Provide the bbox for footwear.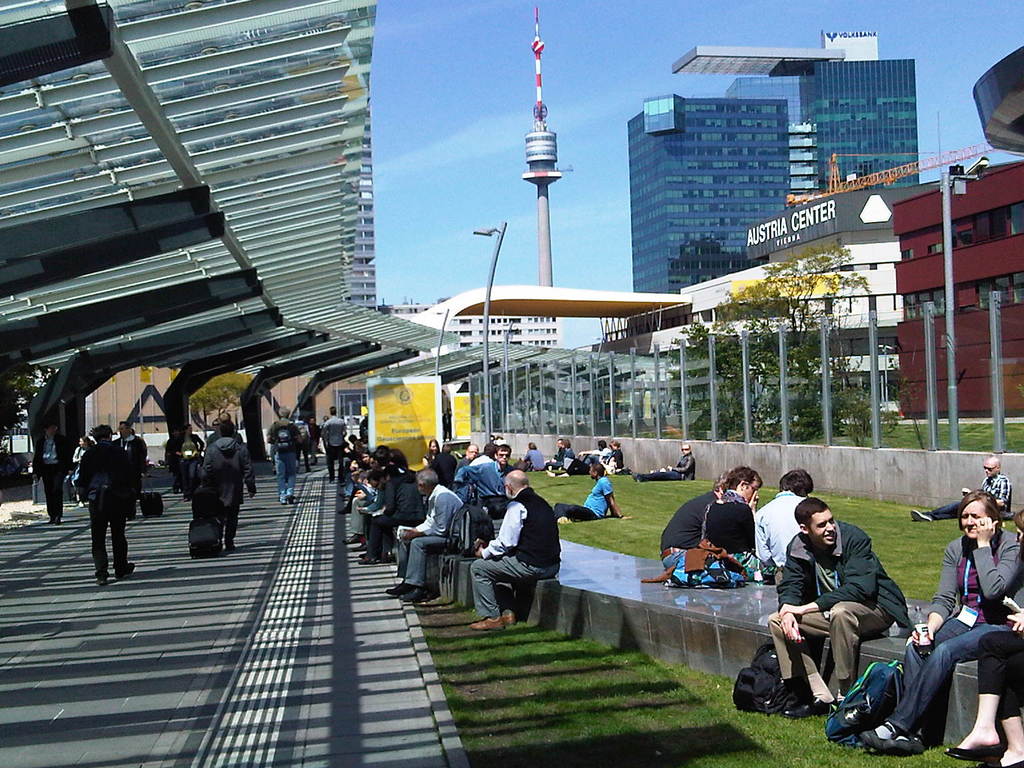
344/534/364/542.
